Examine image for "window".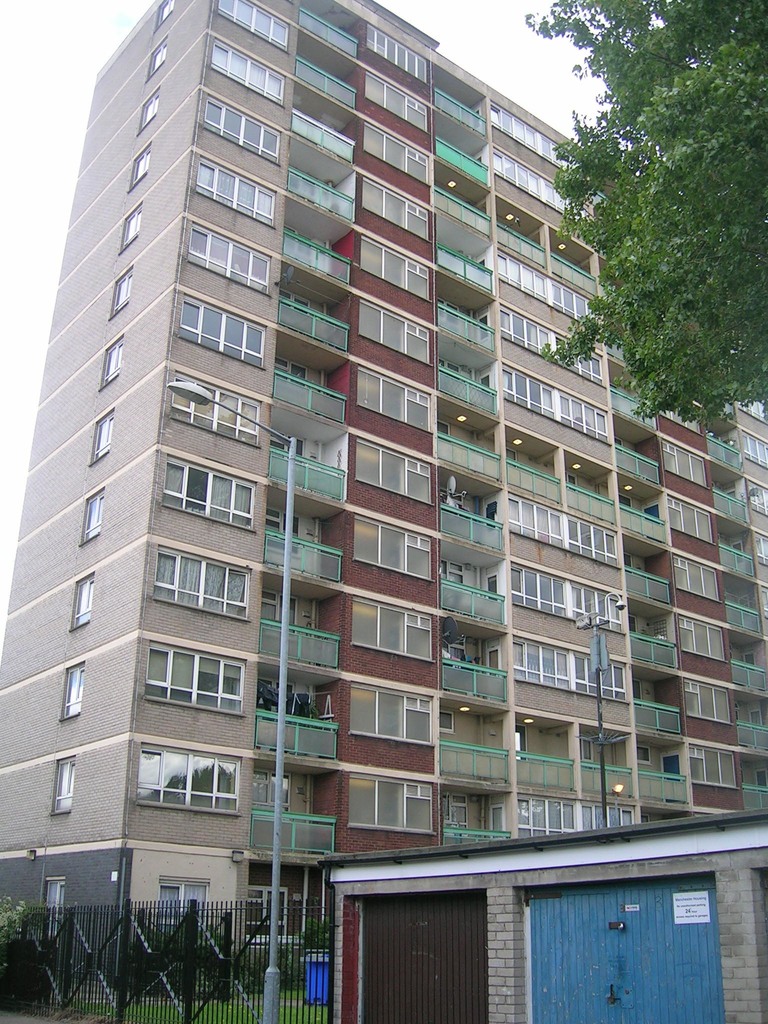
Examination result: (left=356, top=369, right=431, bottom=429).
